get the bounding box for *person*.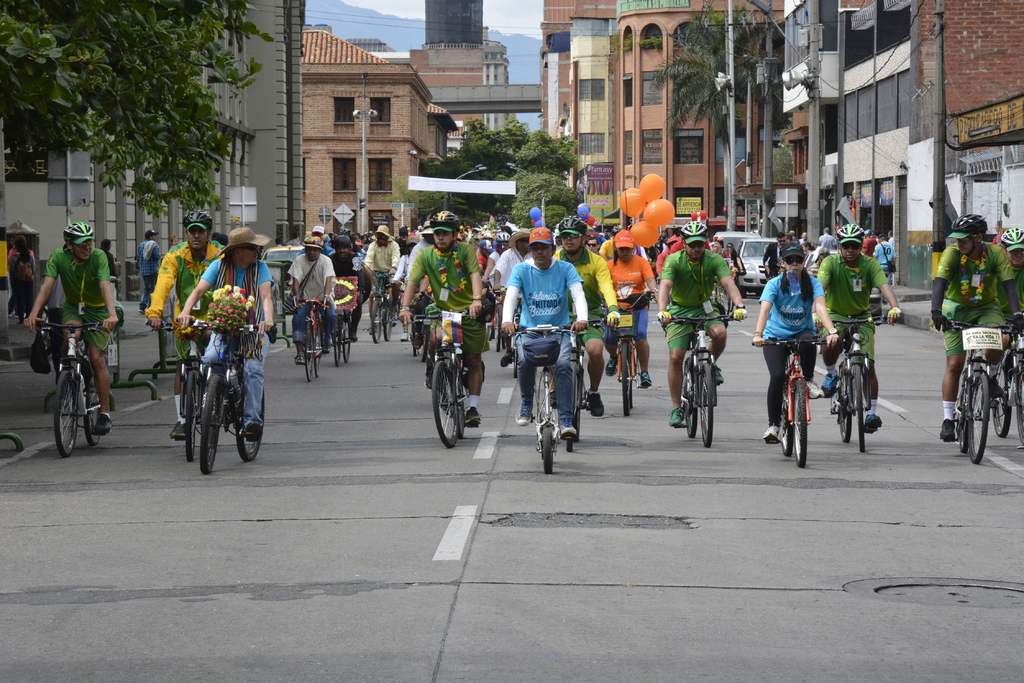
bbox(393, 236, 432, 339).
